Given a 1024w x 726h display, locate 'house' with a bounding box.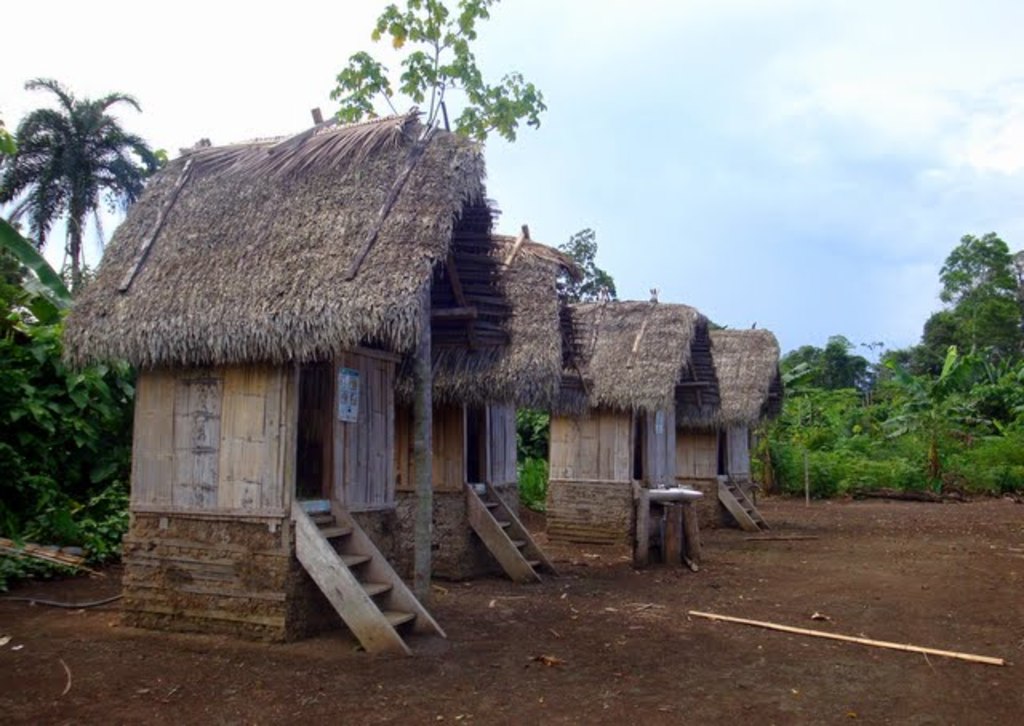
Located: <region>547, 288, 722, 572</region>.
